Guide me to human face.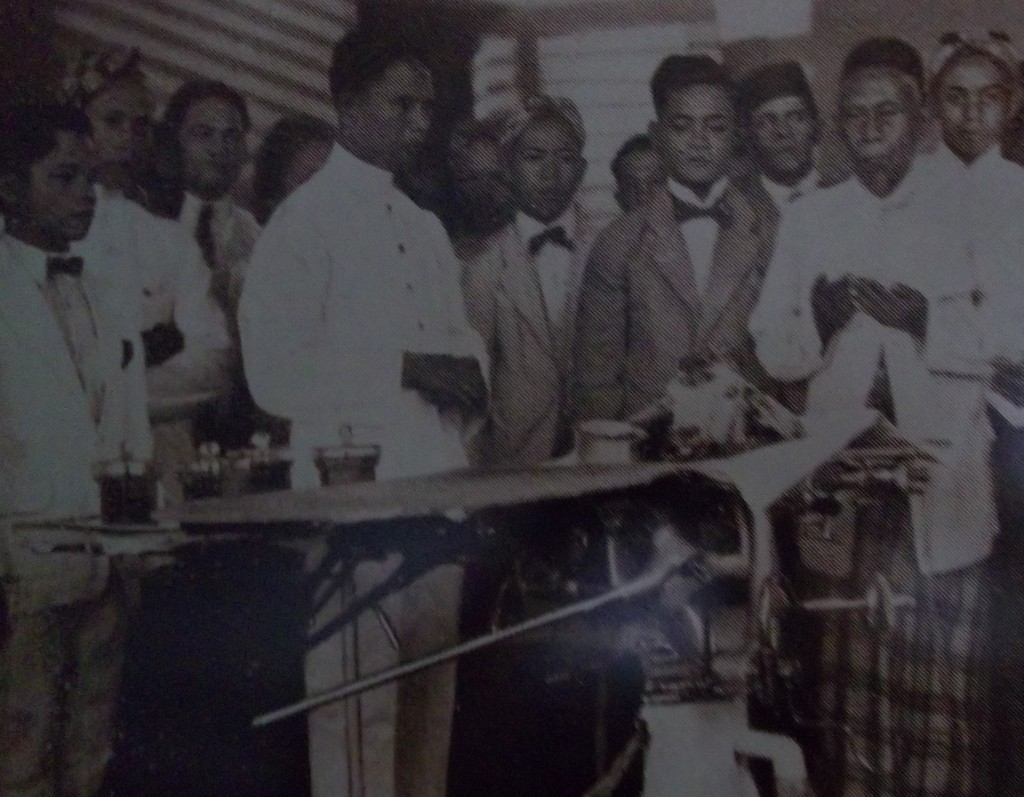
Guidance: pyautogui.locateOnScreen(273, 138, 328, 202).
